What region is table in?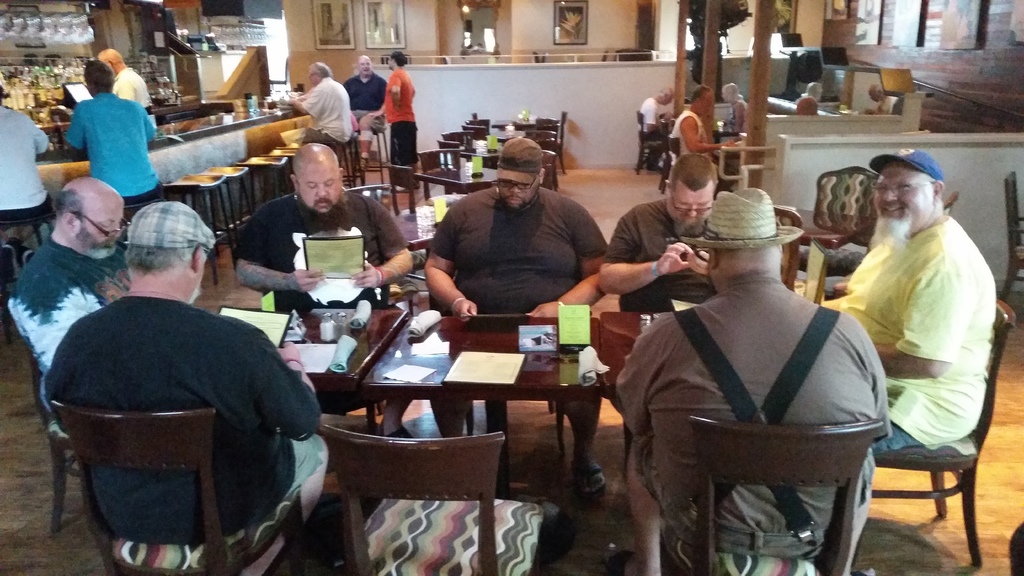
[413,159,505,203].
